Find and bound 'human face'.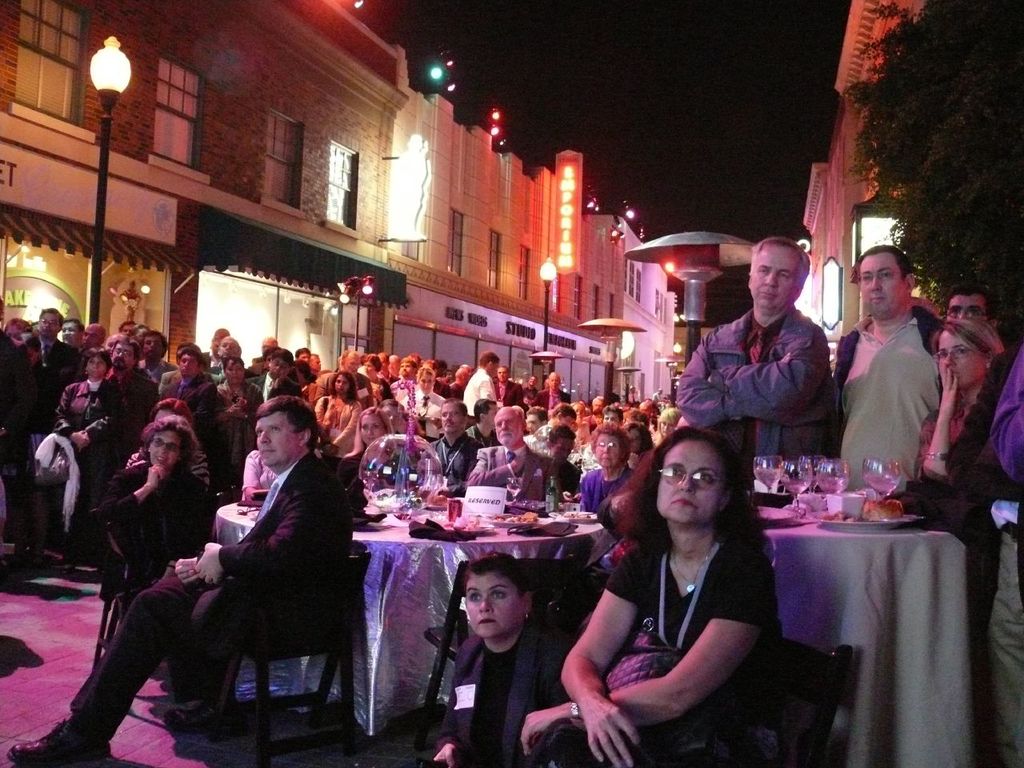
Bound: 348,350,357,369.
